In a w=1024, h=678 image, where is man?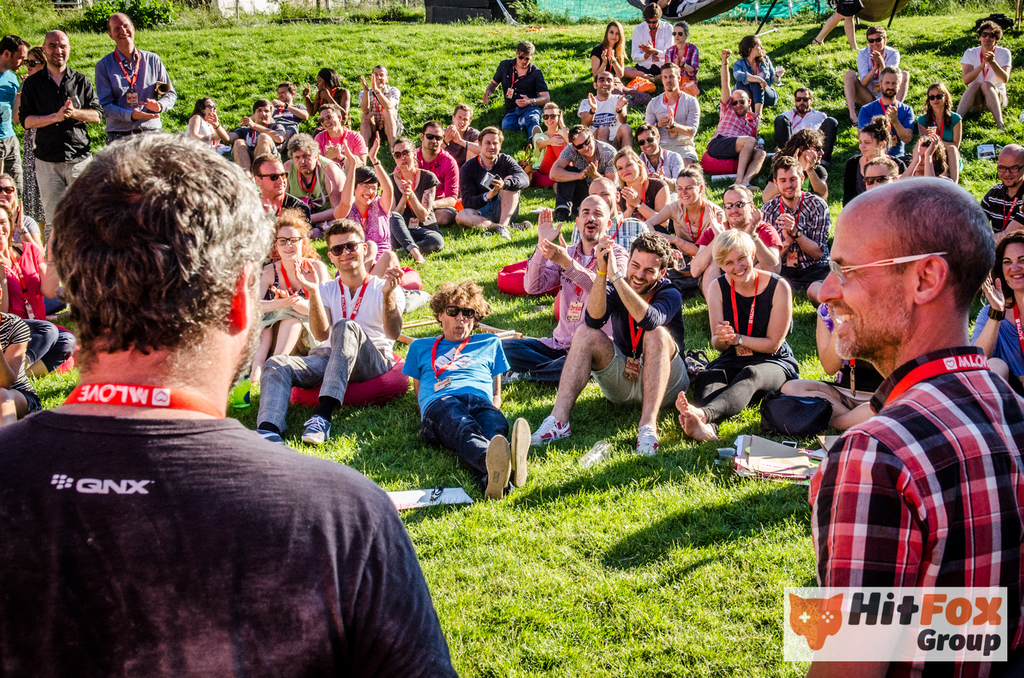
(278, 128, 344, 237).
